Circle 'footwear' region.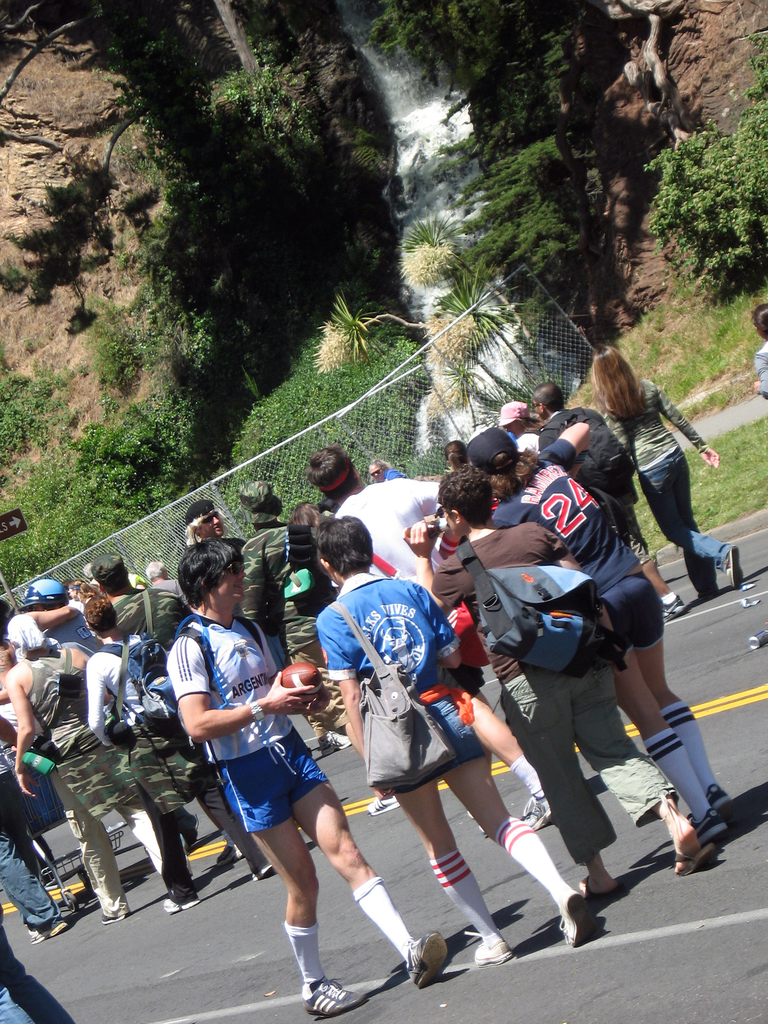
Region: bbox=(720, 545, 742, 586).
